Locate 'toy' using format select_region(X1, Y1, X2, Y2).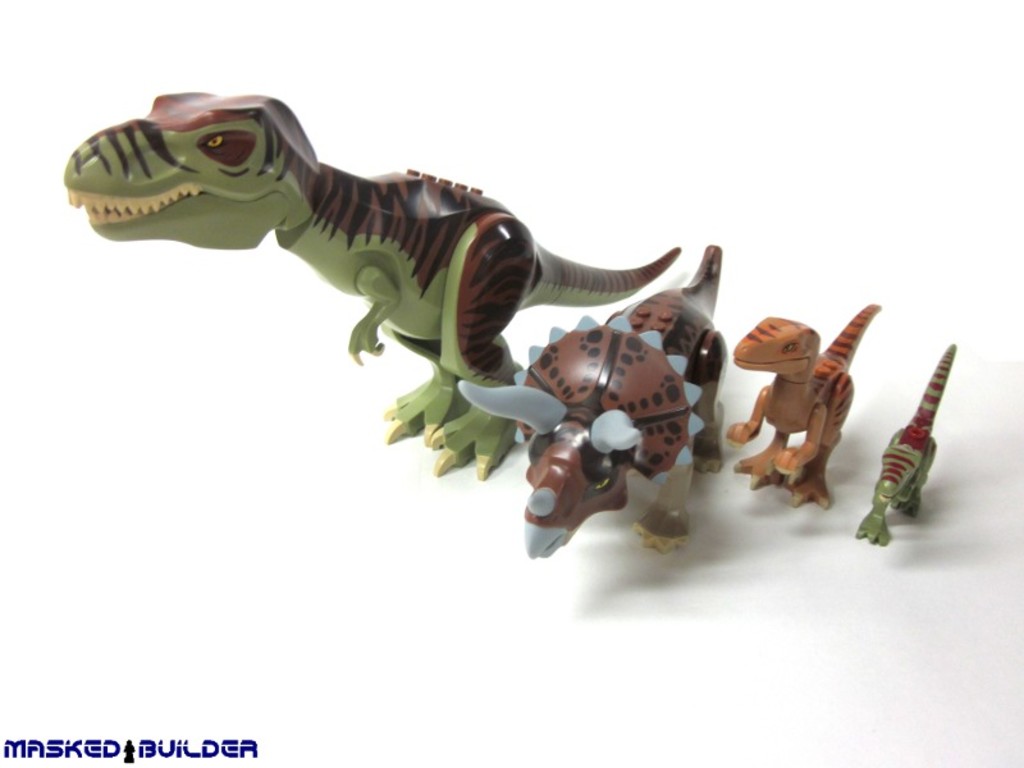
select_region(856, 374, 972, 562).
